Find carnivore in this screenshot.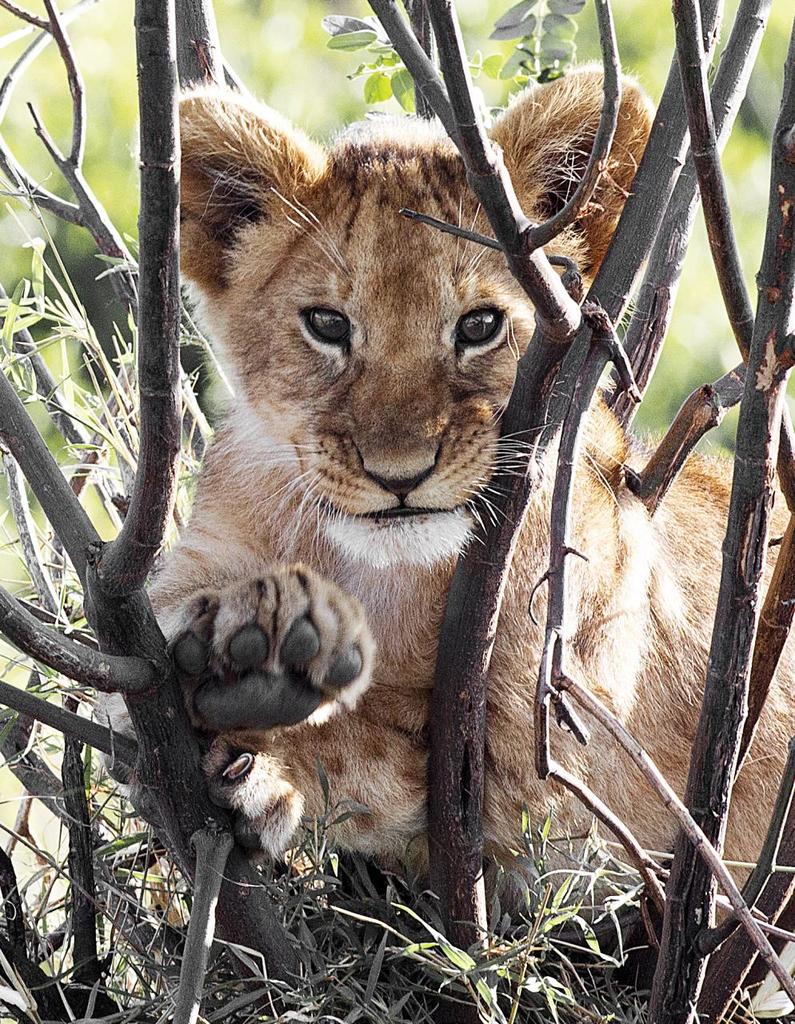
The bounding box for carnivore is rect(97, 62, 735, 966).
